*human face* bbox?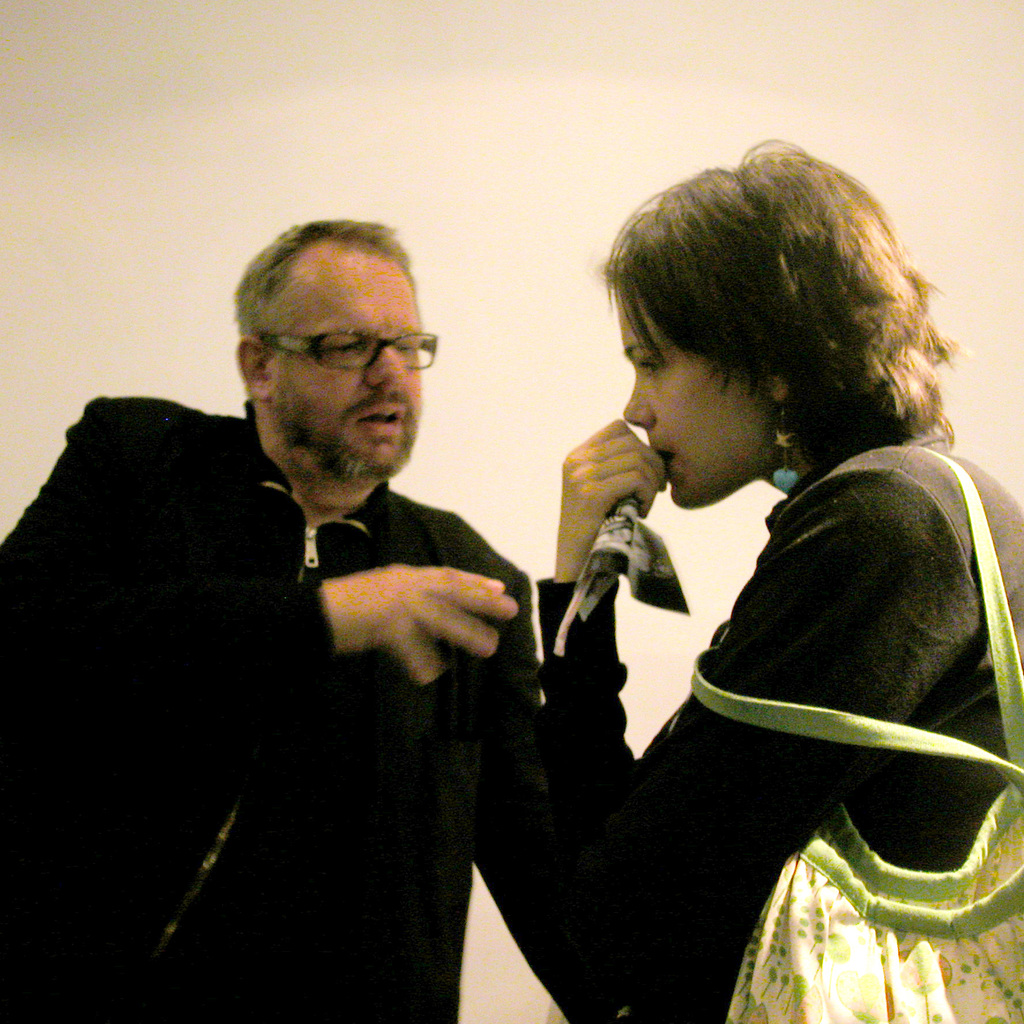
<bbox>266, 245, 426, 483</bbox>
